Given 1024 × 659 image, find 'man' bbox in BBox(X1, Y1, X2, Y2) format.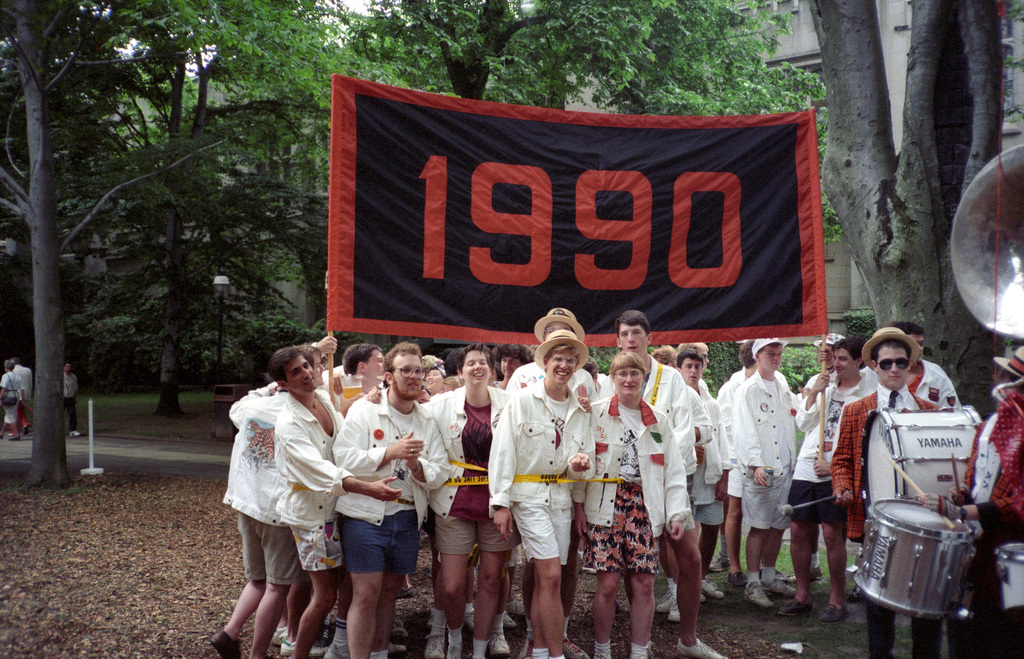
BBox(330, 343, 447, 658).
